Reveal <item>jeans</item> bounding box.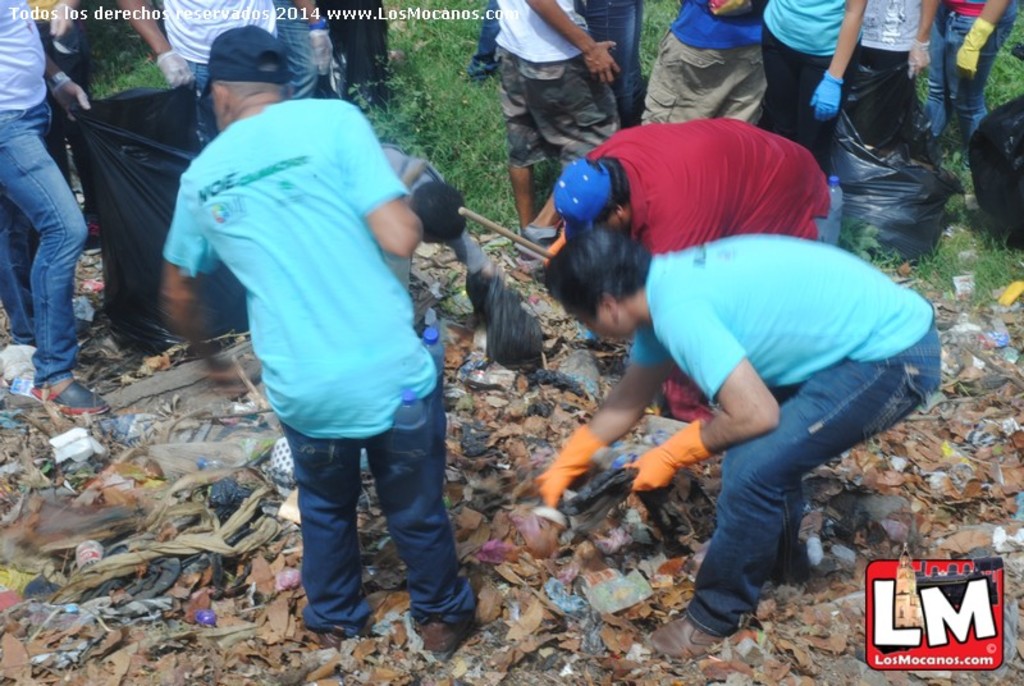
Revealed: <region>579, 0, 645, 115</region>.
